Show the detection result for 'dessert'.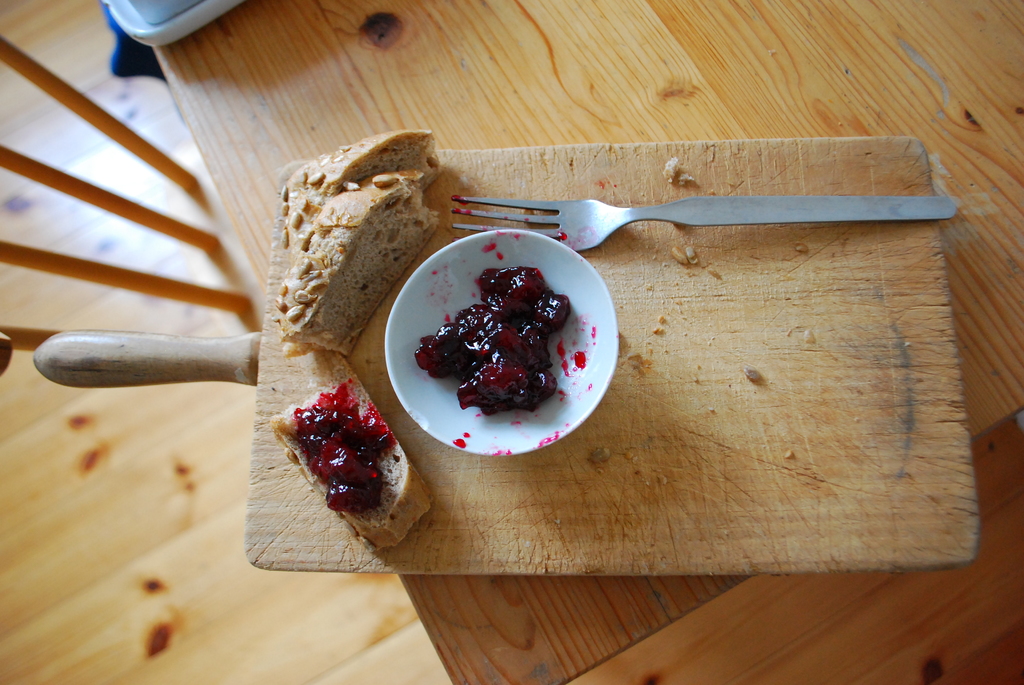
bbox(415, 258, 570, 414).
